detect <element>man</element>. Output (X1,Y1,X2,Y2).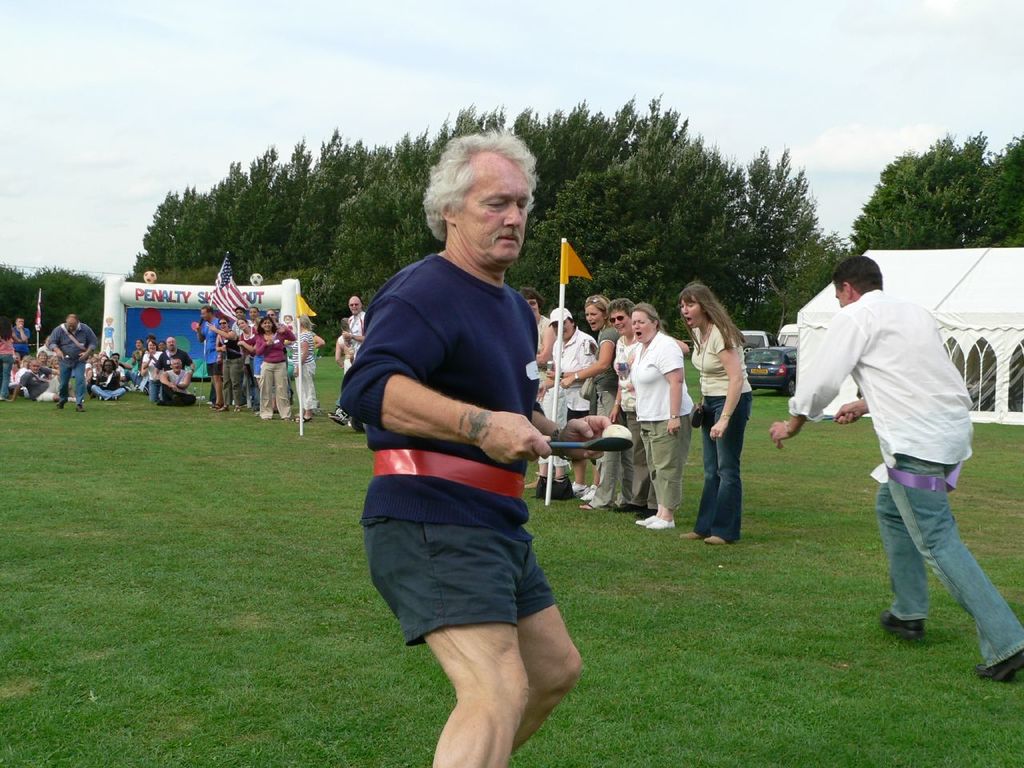
(331,294,379,424).
